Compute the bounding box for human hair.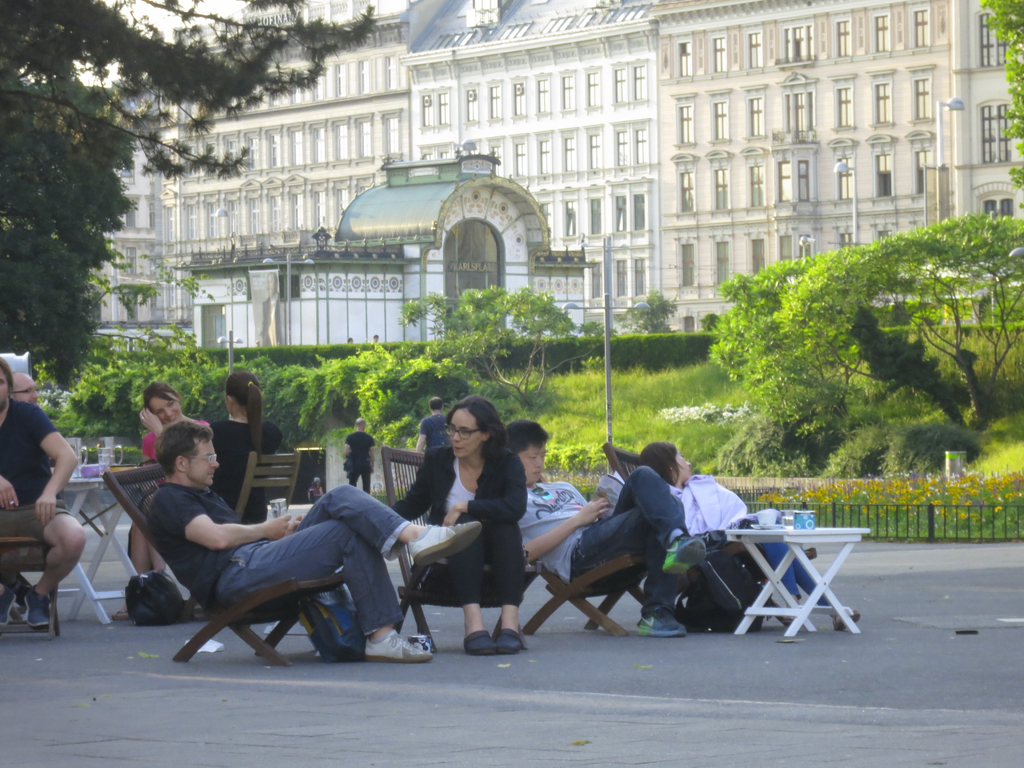
rect(131, 382, 172, 417).
